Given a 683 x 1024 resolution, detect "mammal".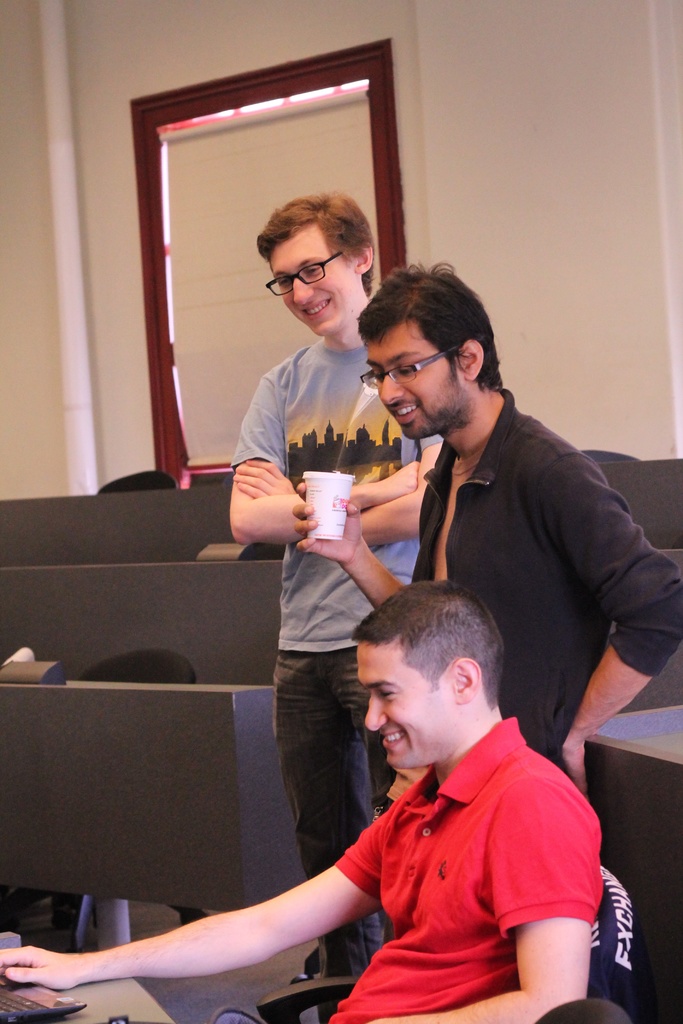
bbox(226, 190, 445, 1021).
